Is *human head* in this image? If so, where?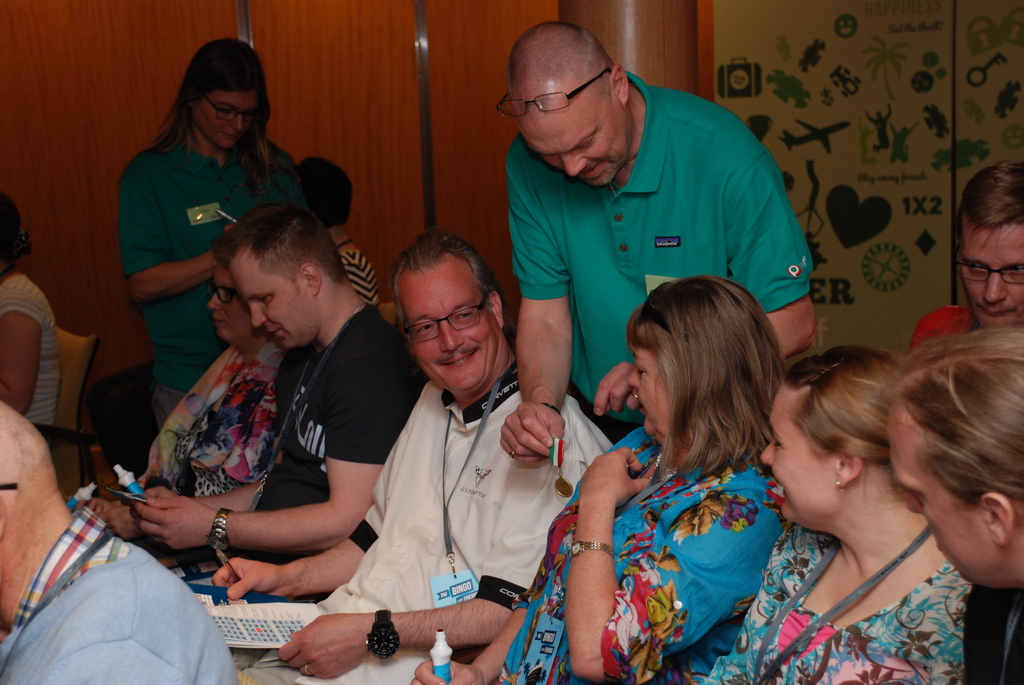
Yes, at 512 17 638 189.
